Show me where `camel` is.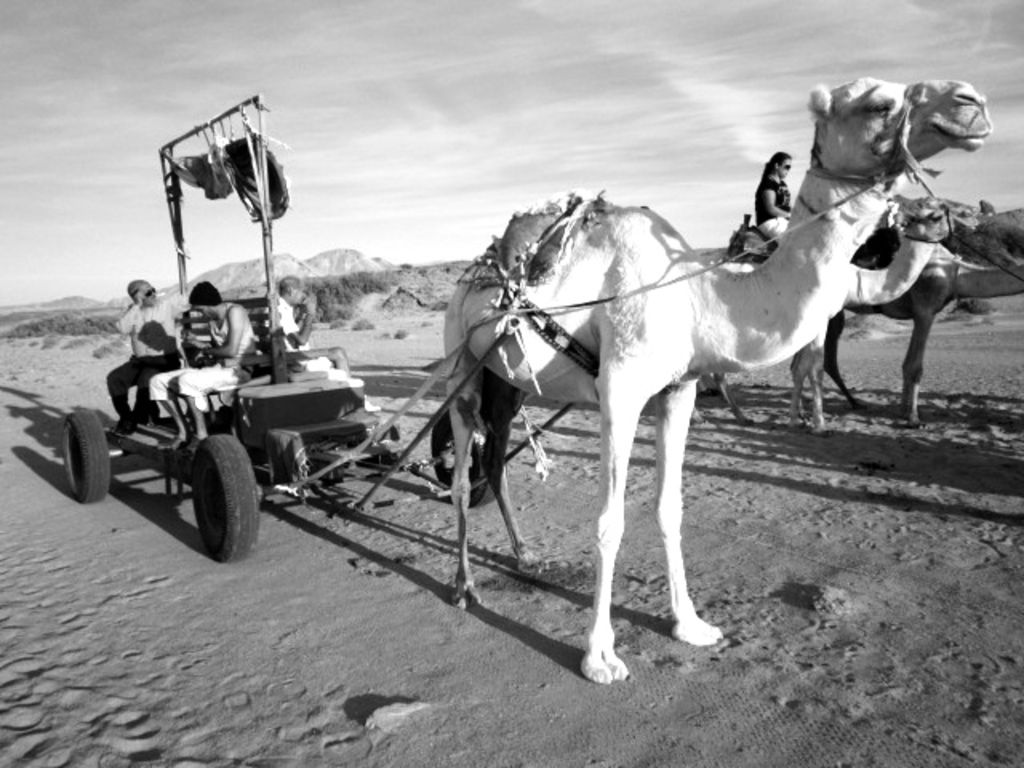
`camel` is at box(432, 69, 990, 678).
